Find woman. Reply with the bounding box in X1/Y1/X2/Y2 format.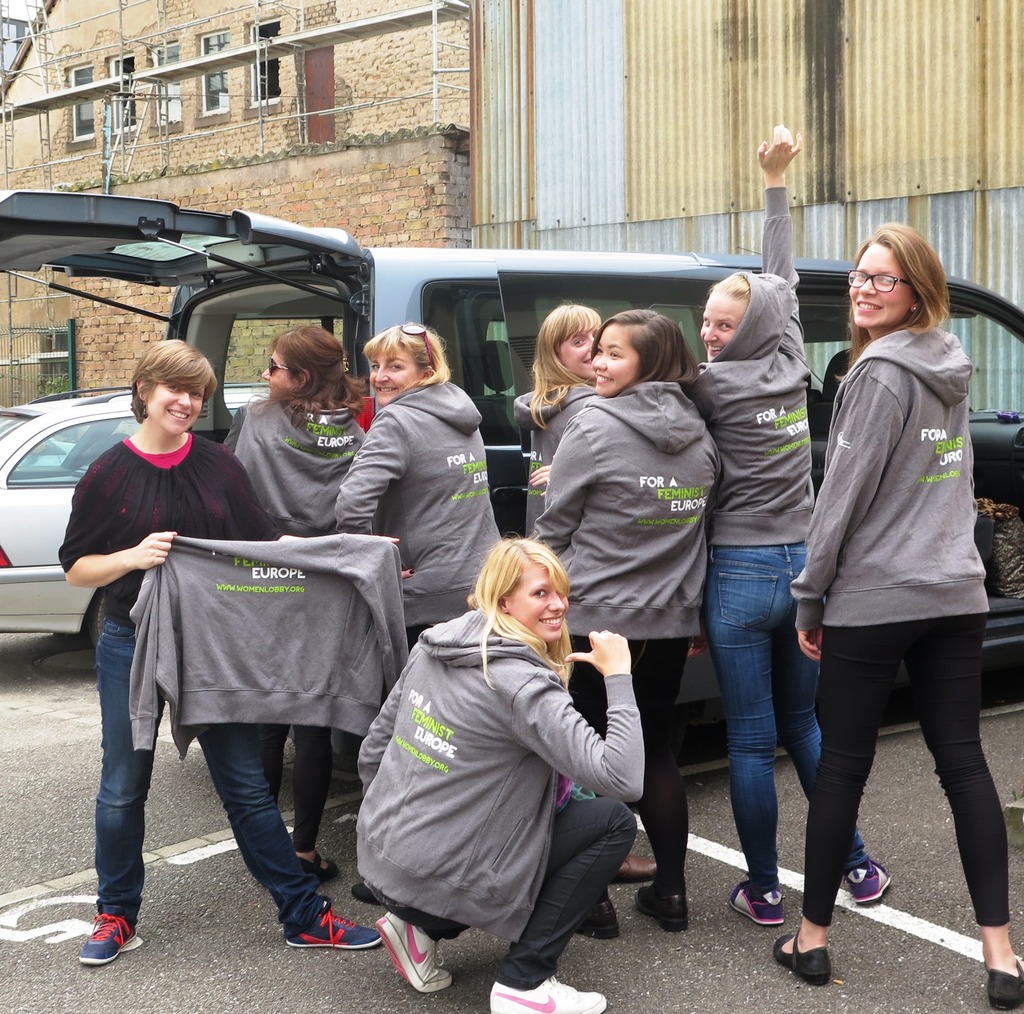
508/302/612/545.
